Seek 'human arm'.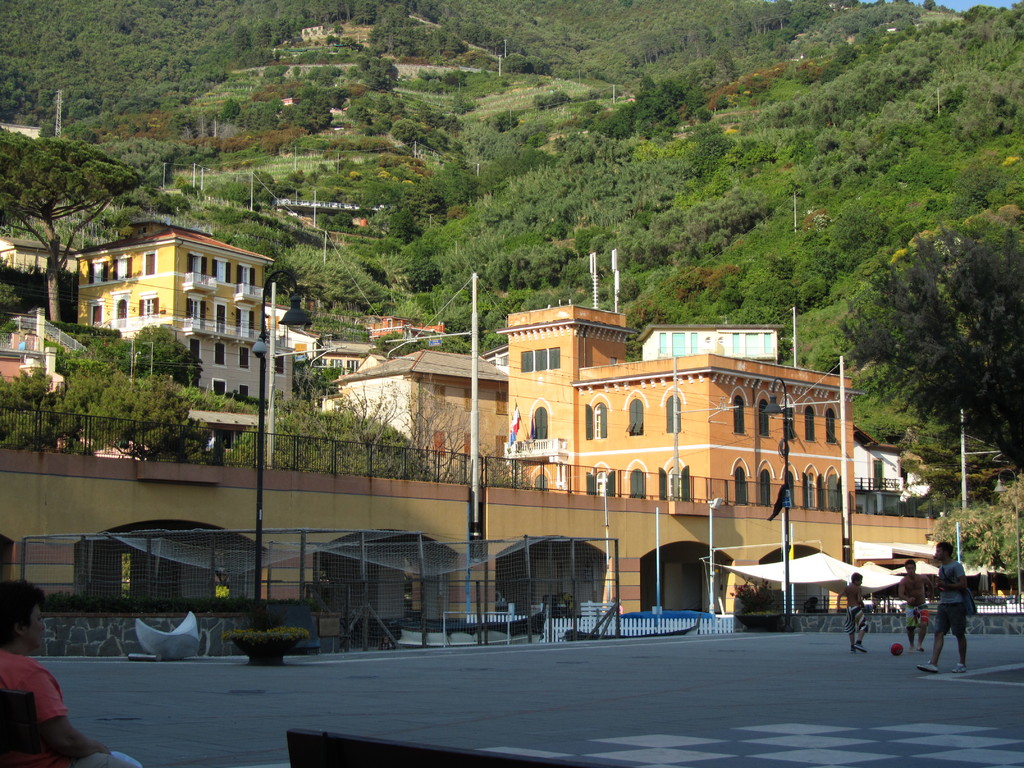
855,586,865,607.
